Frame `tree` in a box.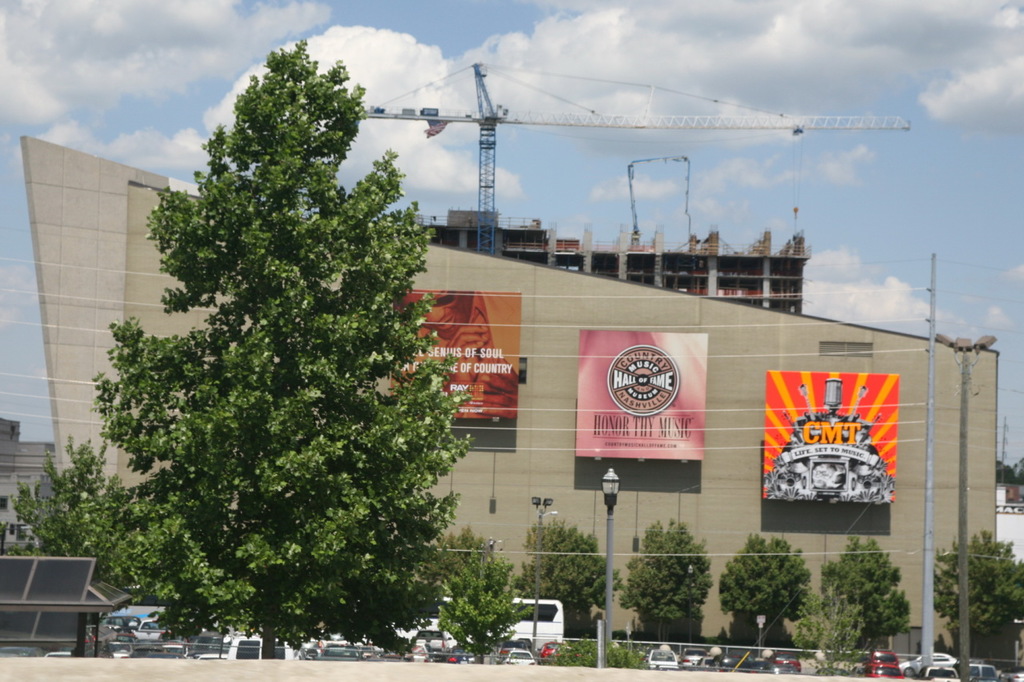
x1=92, y1=38, x2=472, y2=661.
